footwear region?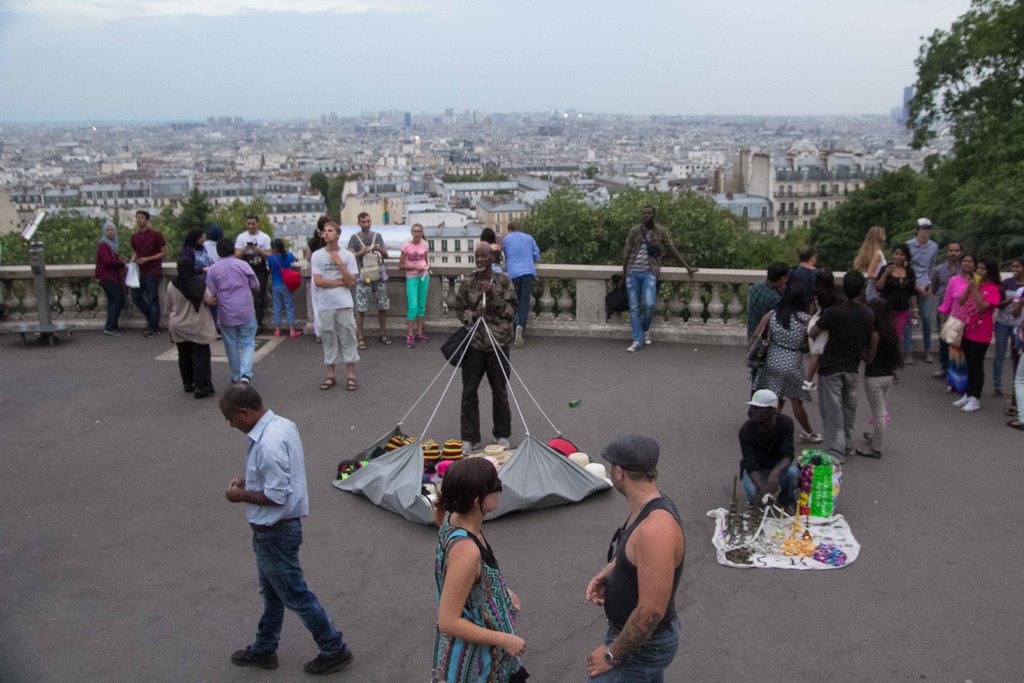
locate(356, 337, 371, 350)
